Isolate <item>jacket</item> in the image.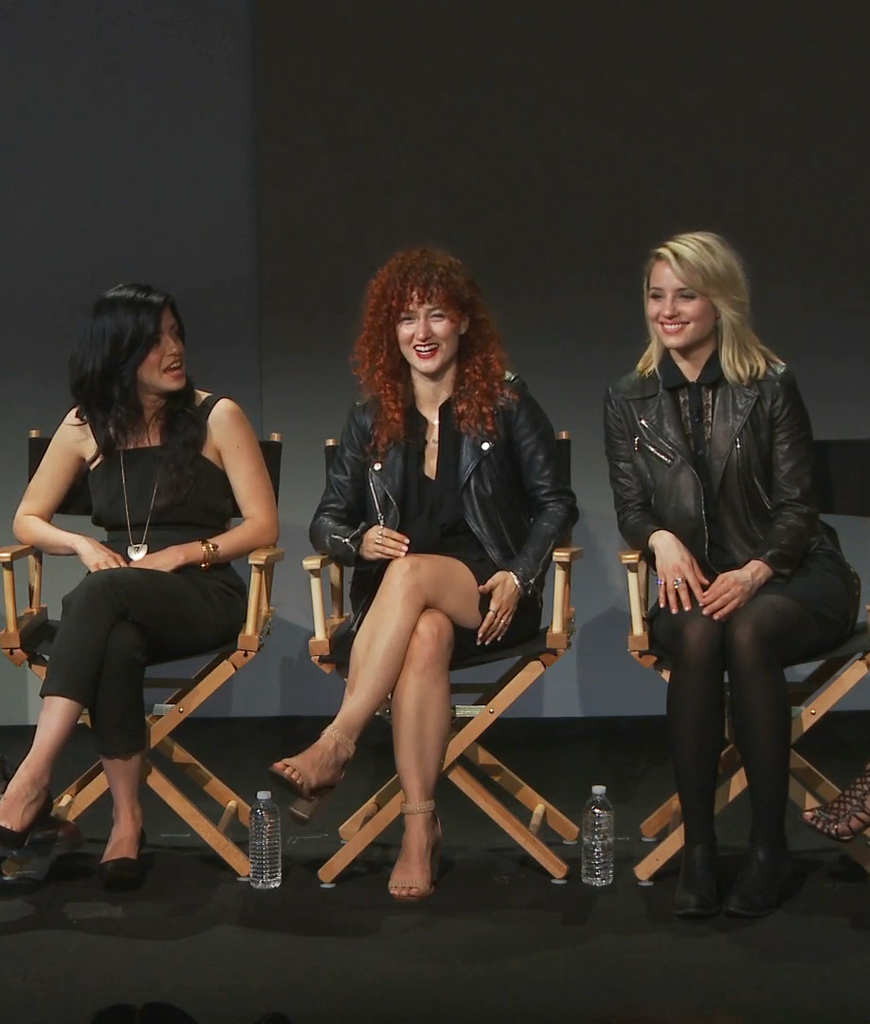
Isolated region: box(304, 385, 589, 648).
